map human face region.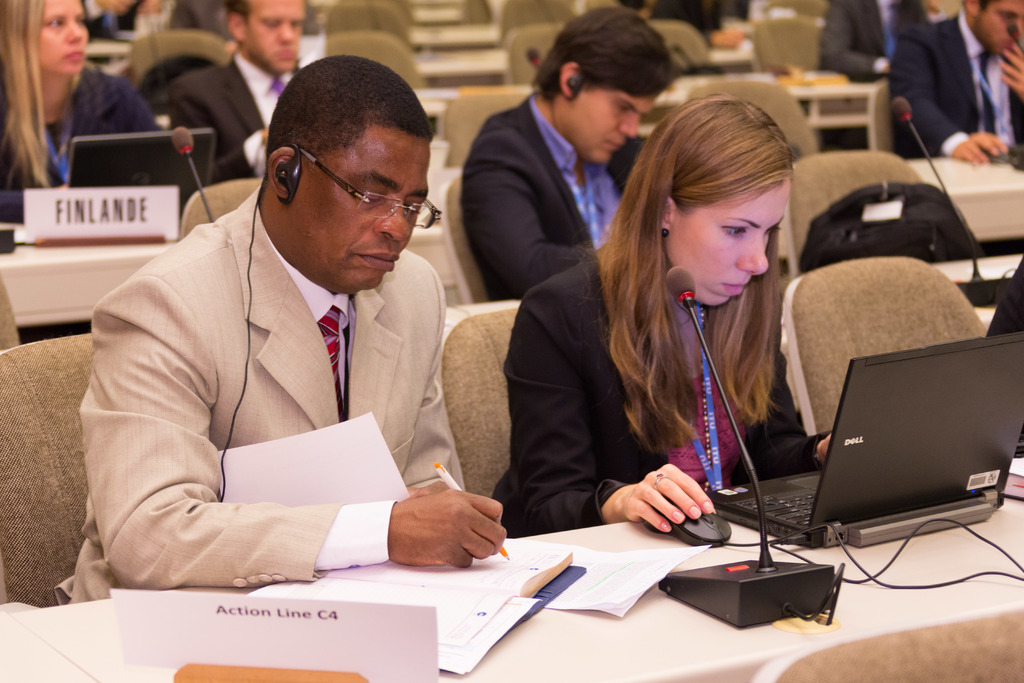
Mapped to box=[978, 0, 1020, 53].
